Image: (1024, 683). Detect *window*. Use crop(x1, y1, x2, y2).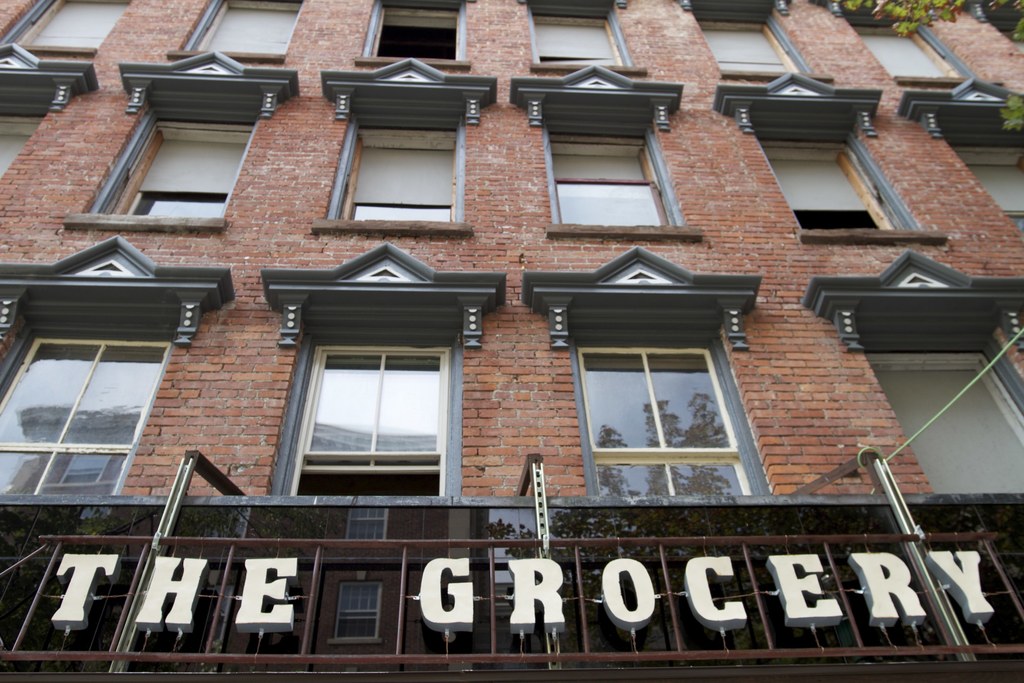
crop(797, 250, 1023, 495).
